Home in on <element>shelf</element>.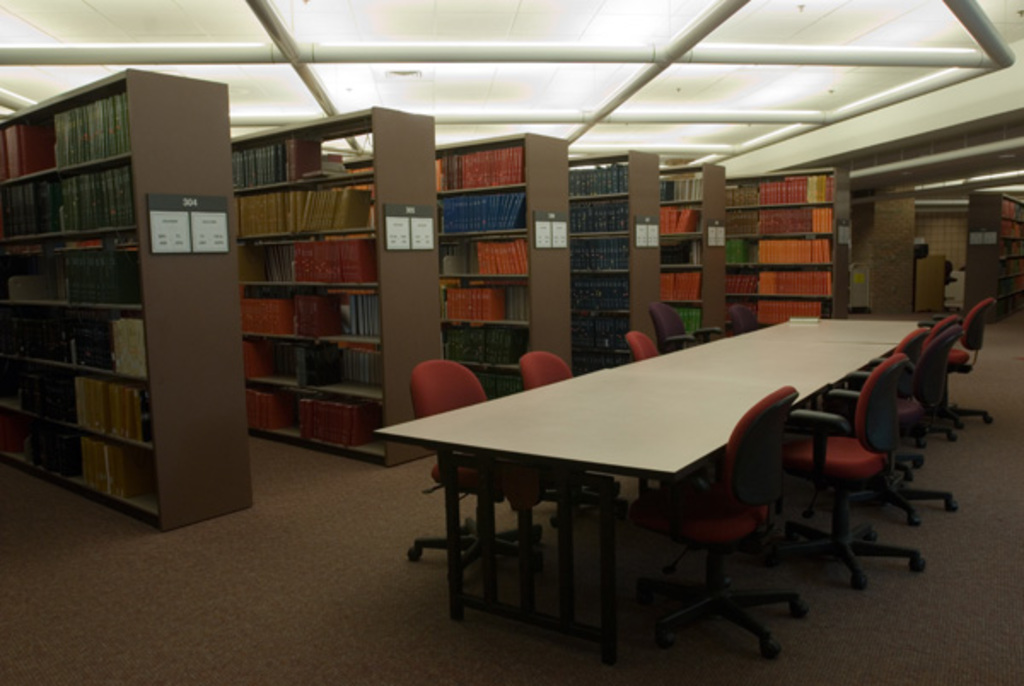
Homed in at rect(660, 172, 708, 203).
